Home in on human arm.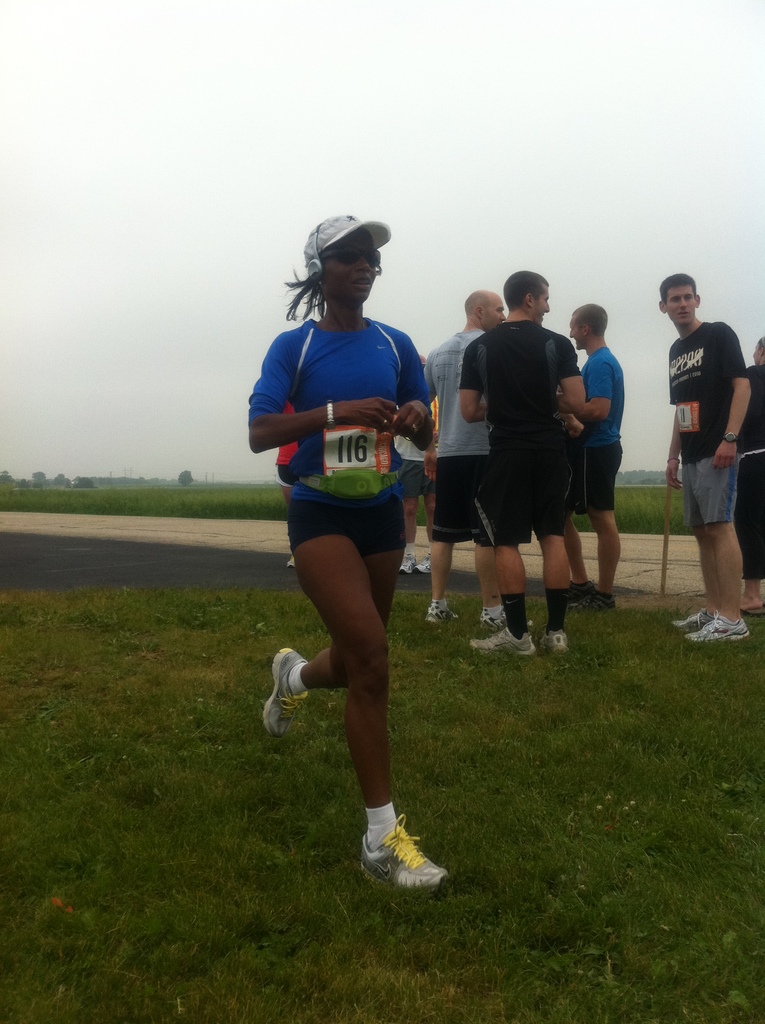
Homed in at [x1=455, y1=344, x2=485, y2=428].
